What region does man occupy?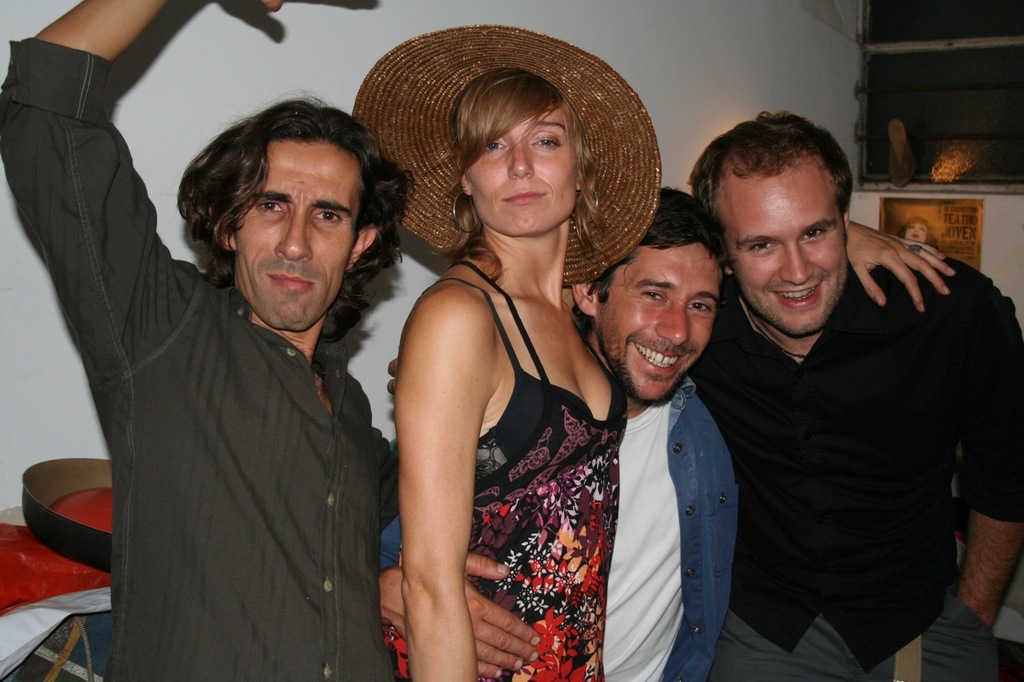
{"x1": 687, "y1": 109, "x2": 1023, "y2": 681}.
